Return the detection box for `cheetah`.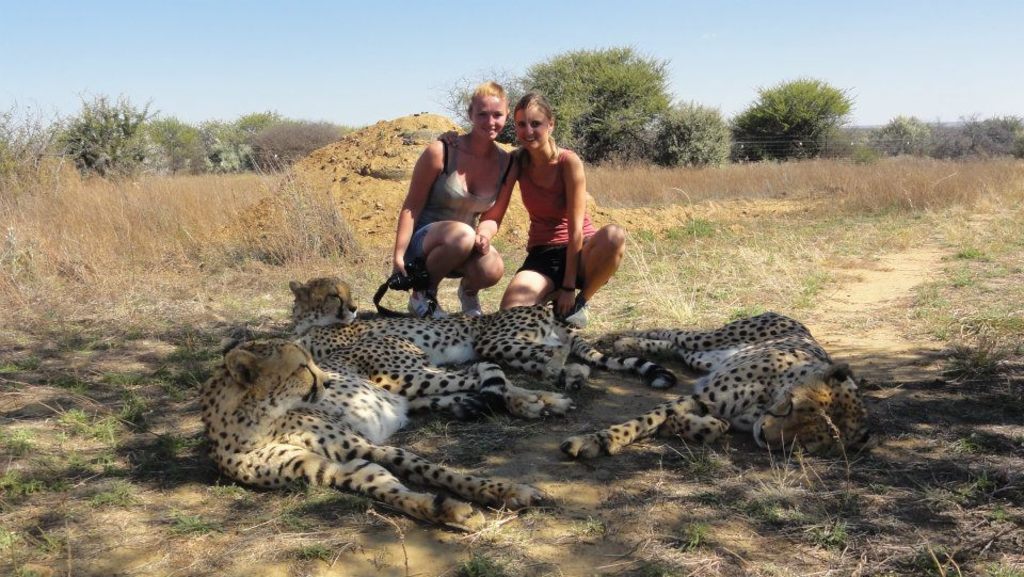
x1=290, y1=271, x2=677, y2=395.
